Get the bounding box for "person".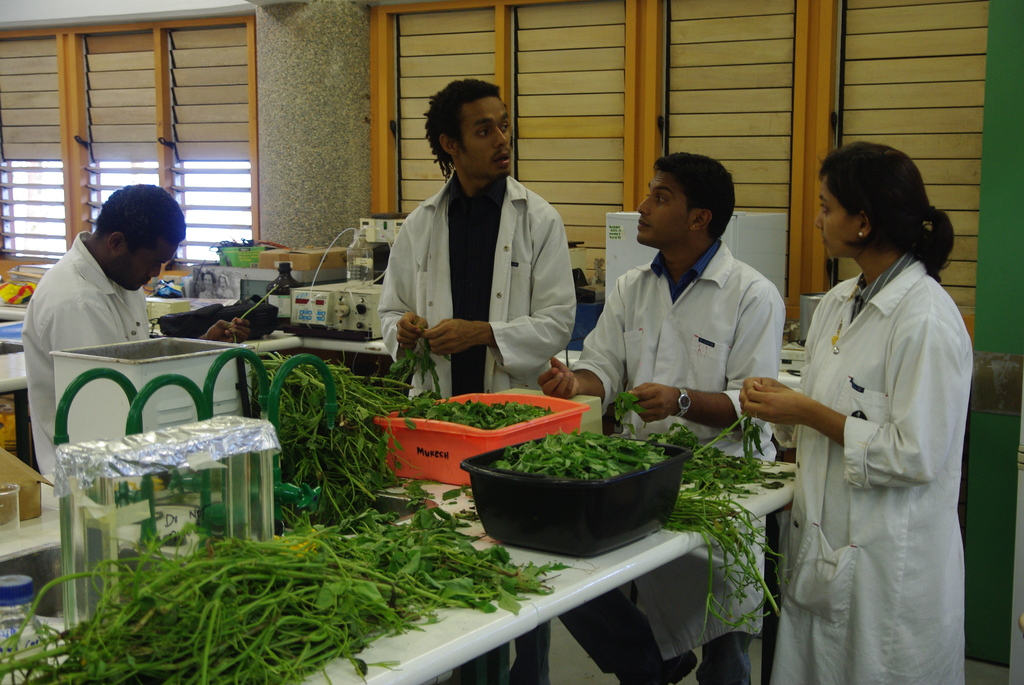
(x1=369, y1=73, x2=575, y2=430).
